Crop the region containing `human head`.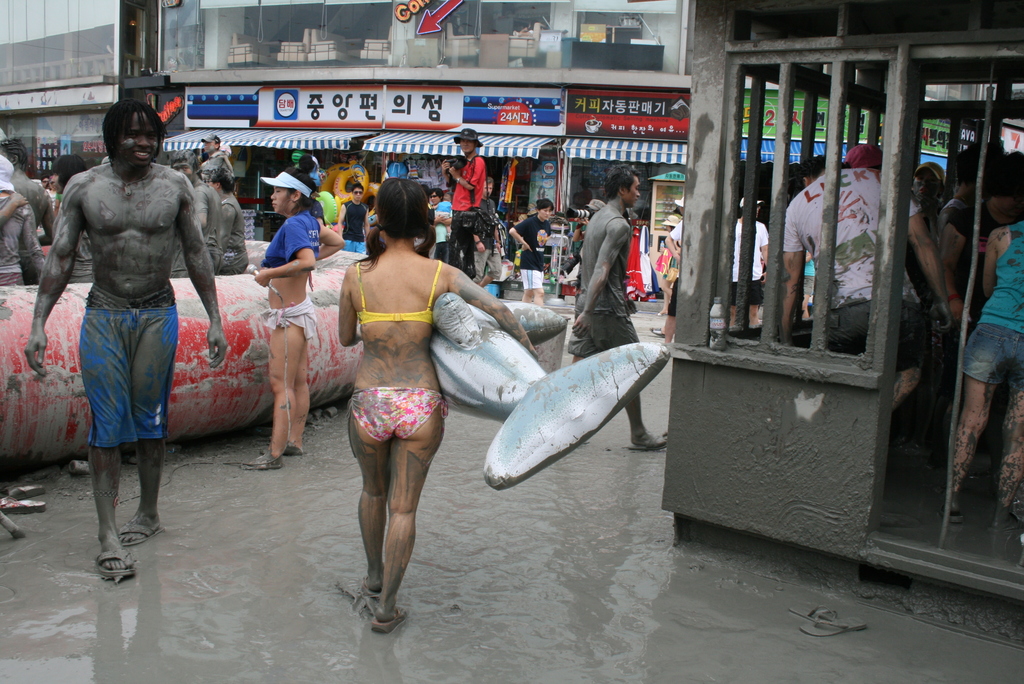
Crop region: 604, 162, 643, 206.
